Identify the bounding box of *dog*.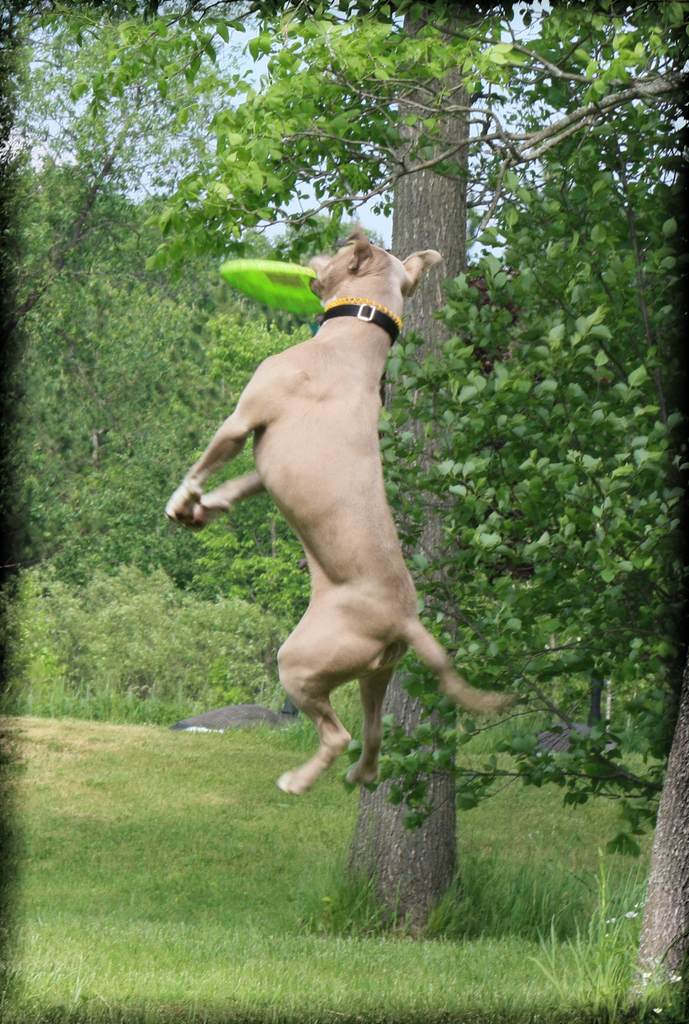
region(163, 218, 517, 797).
